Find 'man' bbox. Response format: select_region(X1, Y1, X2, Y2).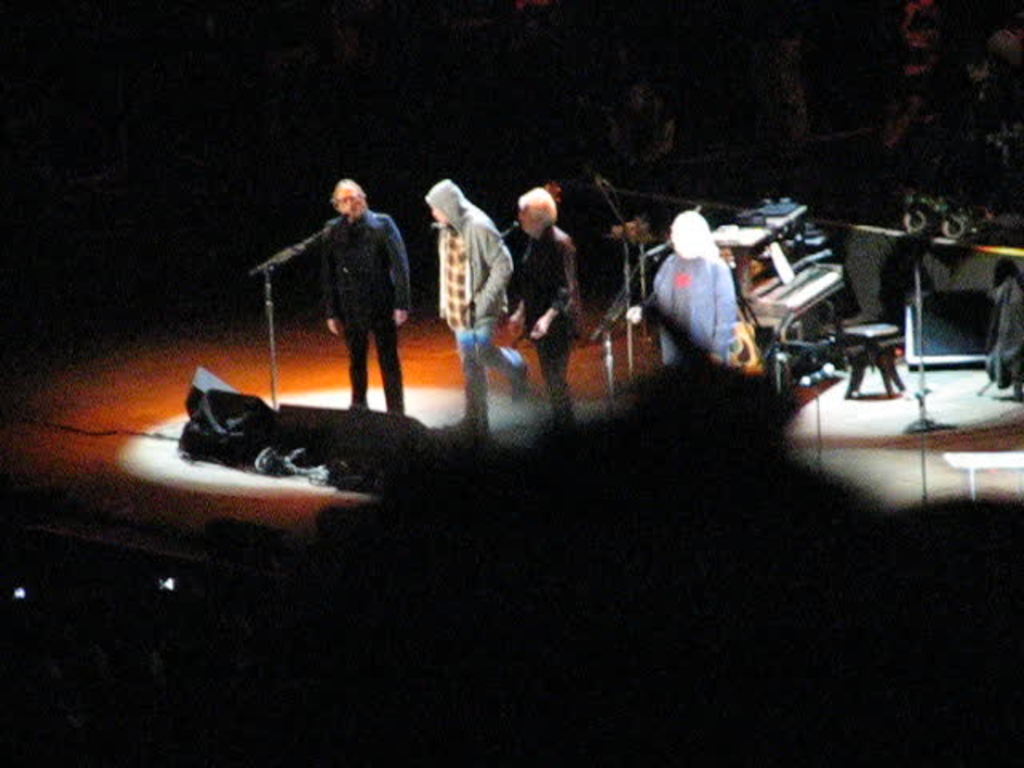
select_region(317, 178, 411, 421).
